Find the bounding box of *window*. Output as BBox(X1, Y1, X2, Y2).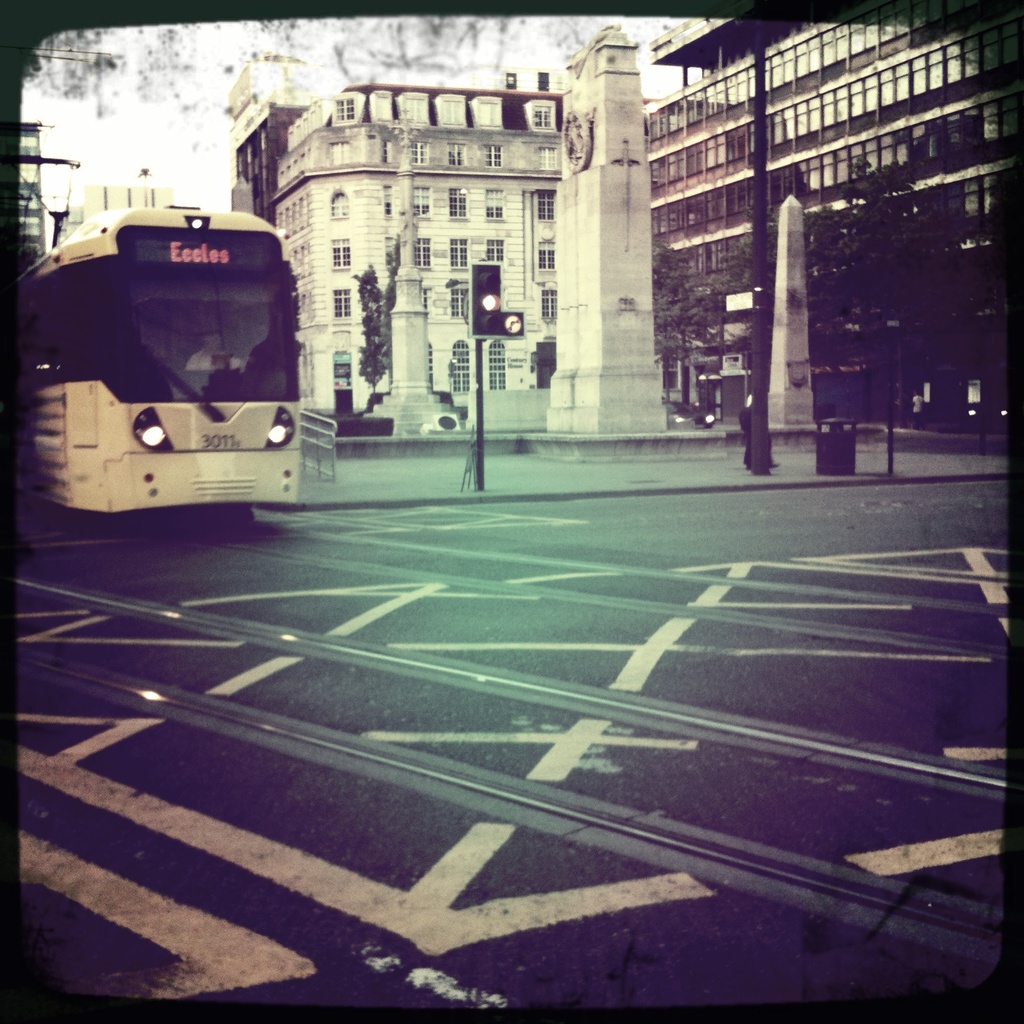
BBox(448, 140, 466, 168).
